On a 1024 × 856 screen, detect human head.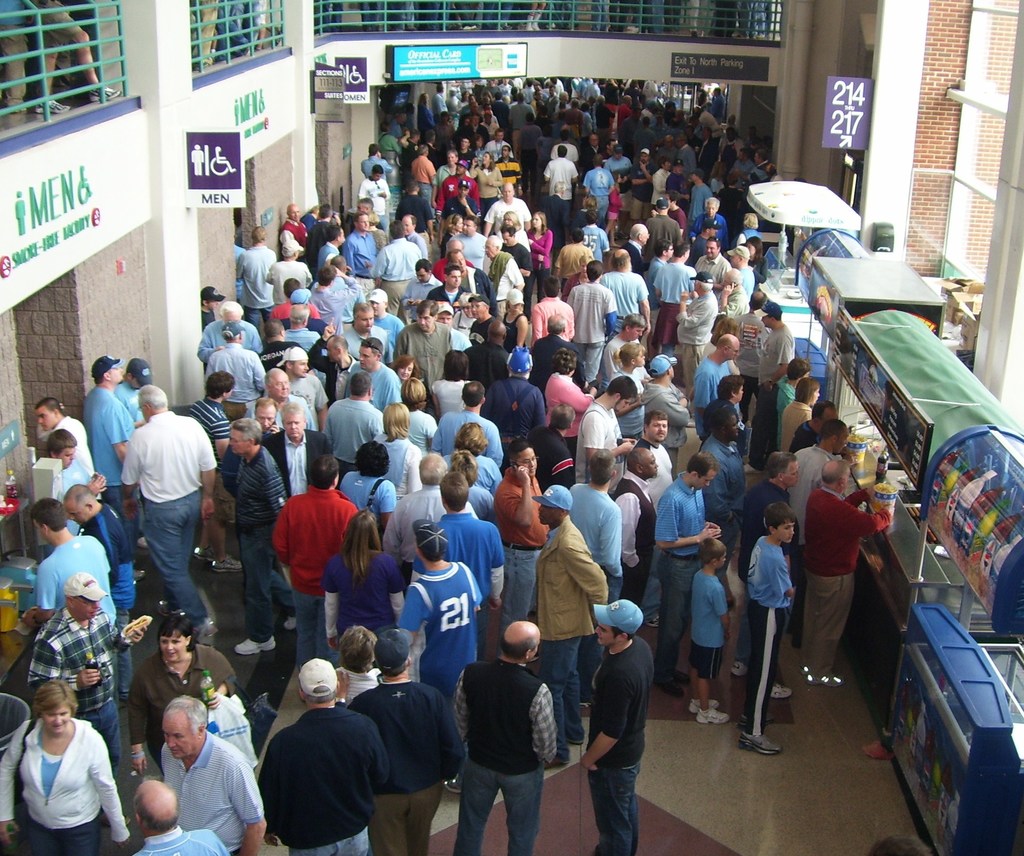
select_region(783, 354, 810, 381).
